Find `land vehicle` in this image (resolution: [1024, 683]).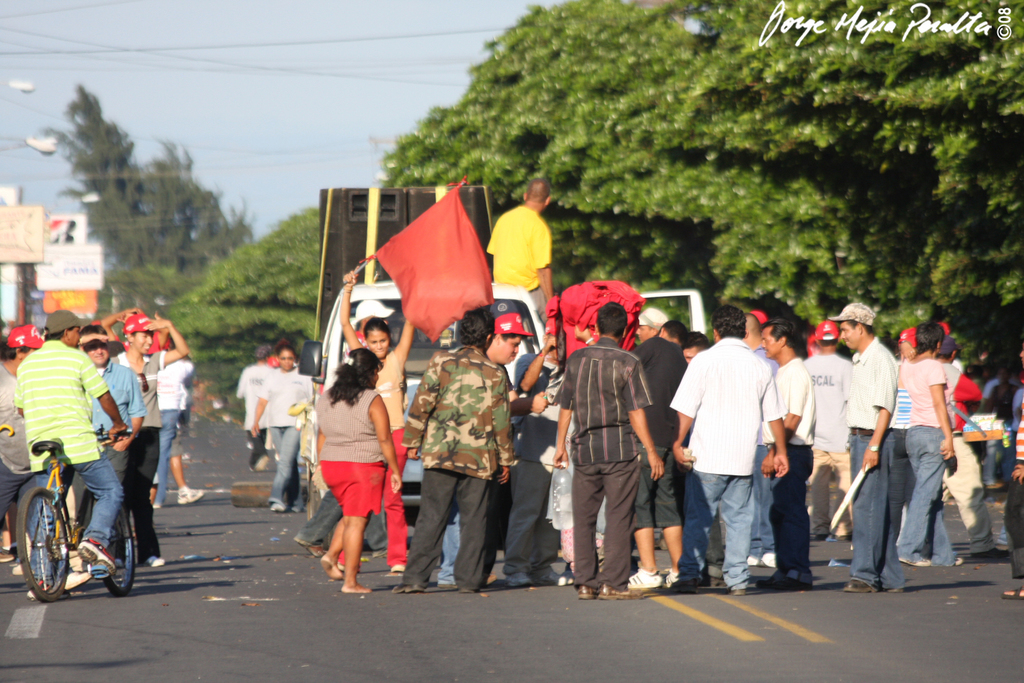
296, 281, 709, 522.
